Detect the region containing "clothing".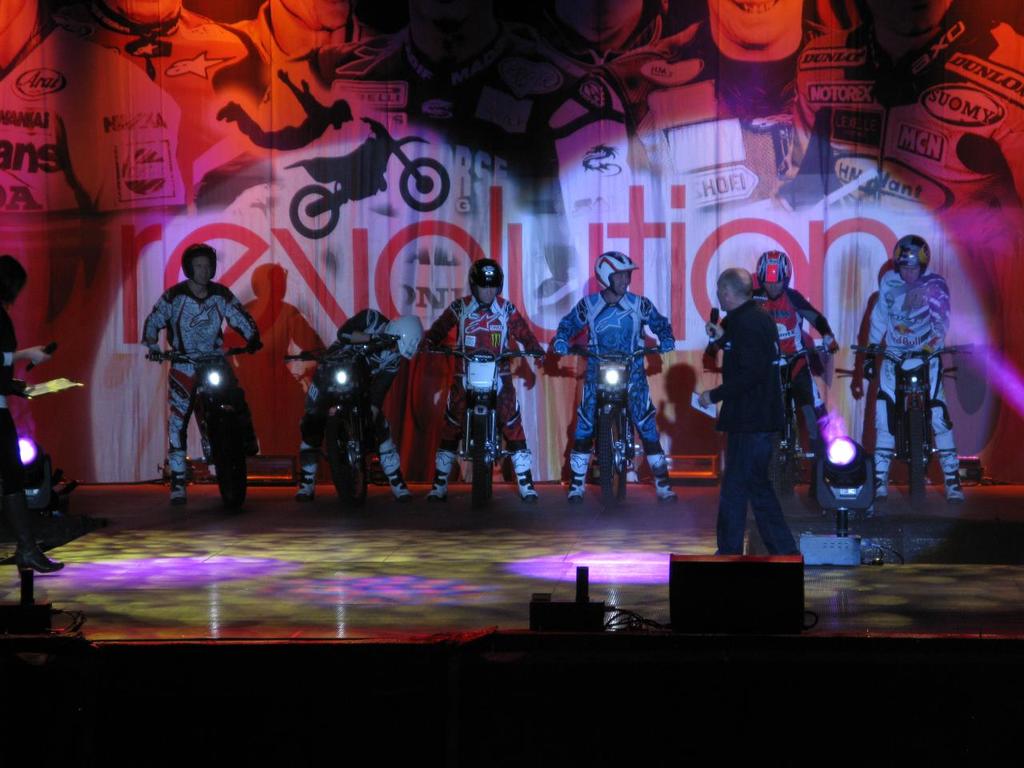
{"x1": 760, "y1": 286, "x2": 832, "y2": 466}.
